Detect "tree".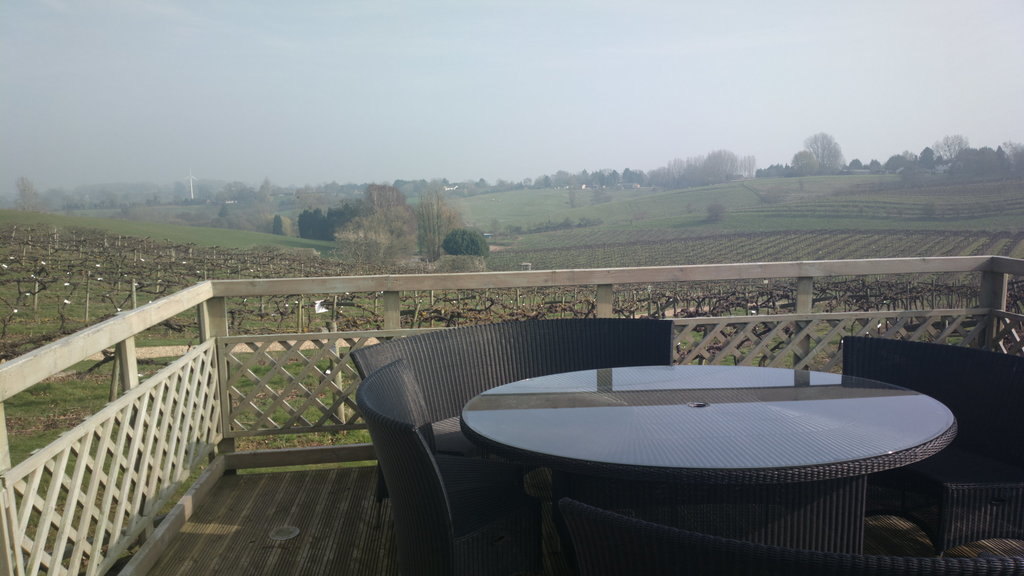
Detected at x1=476, y1=177, x2=481, y2=188.
